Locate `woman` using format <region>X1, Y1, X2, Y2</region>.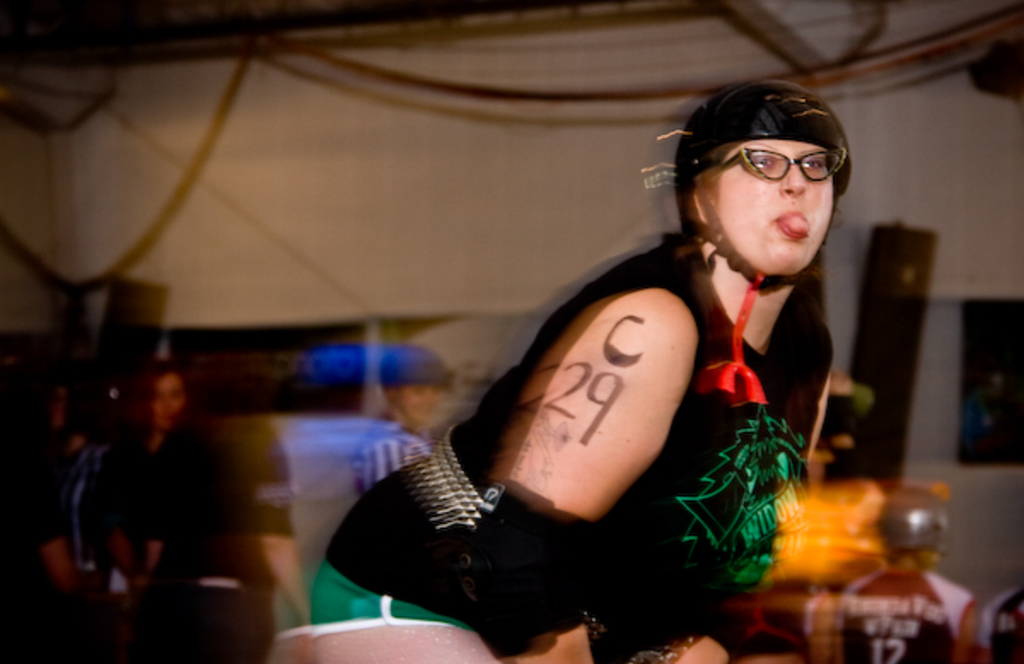
<region>0, 331, 97, 662</region>.
